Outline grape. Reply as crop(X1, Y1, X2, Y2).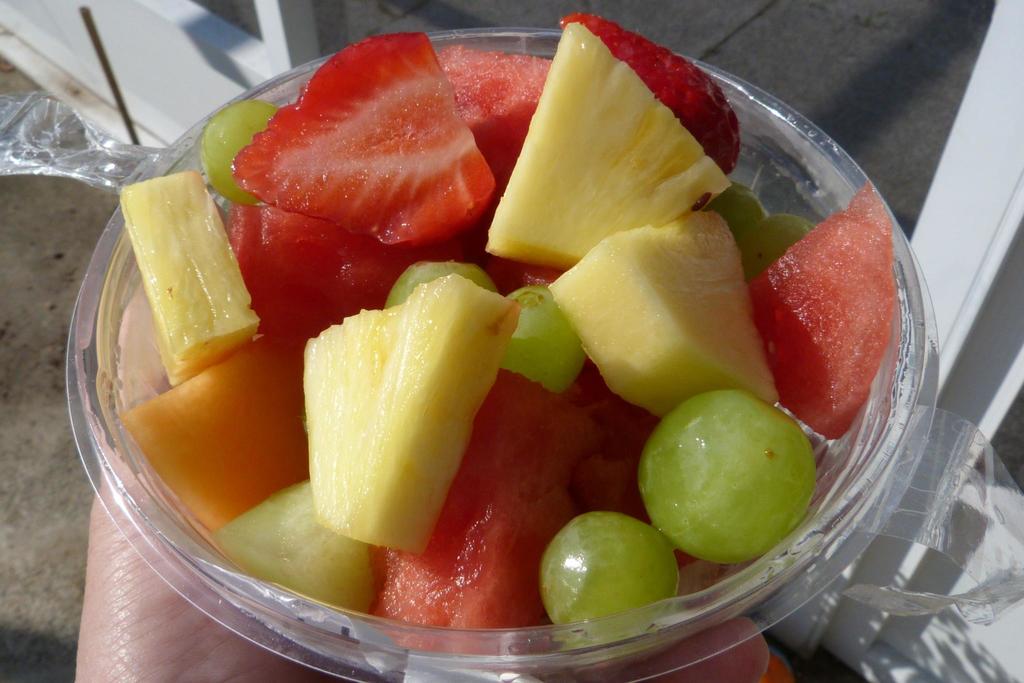
crop(384, 262, 499, 308).
